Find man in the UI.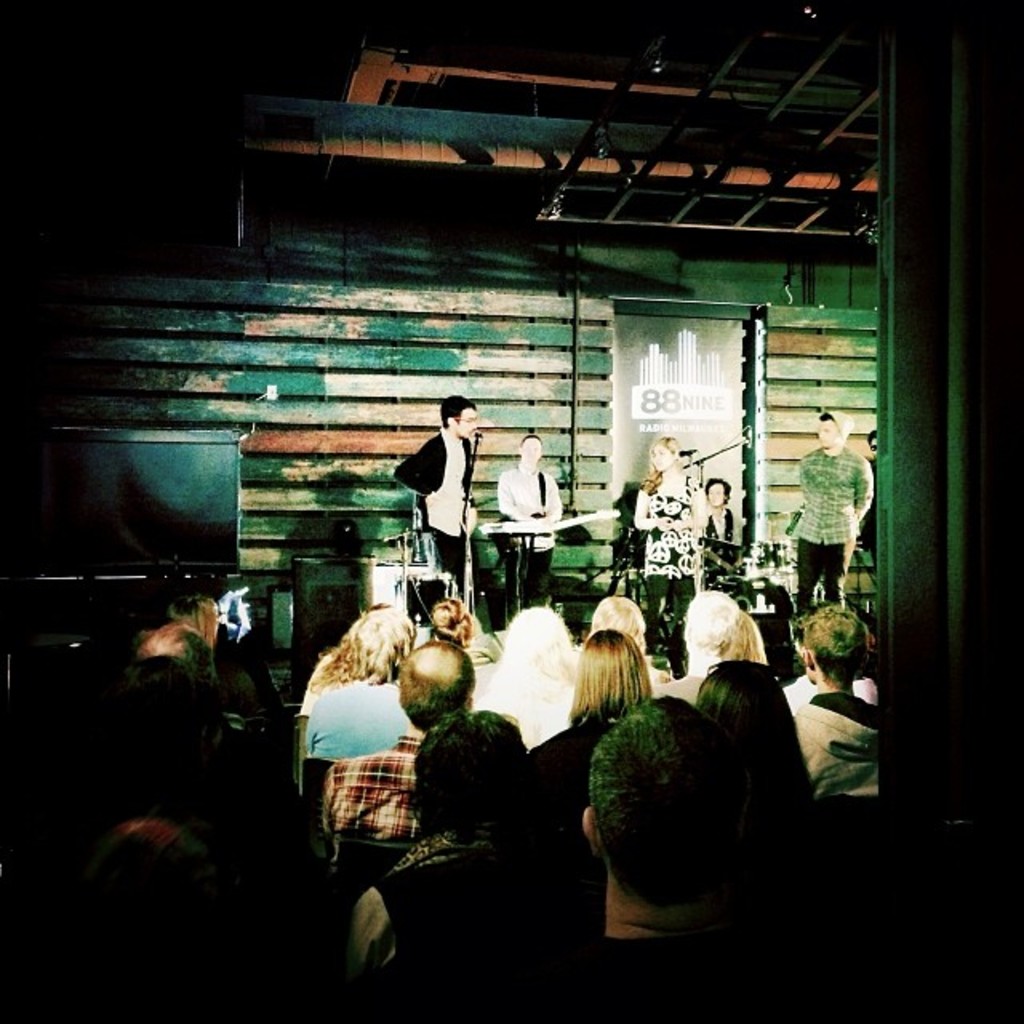
UI element at bbox(795, 603, 888, 800).
